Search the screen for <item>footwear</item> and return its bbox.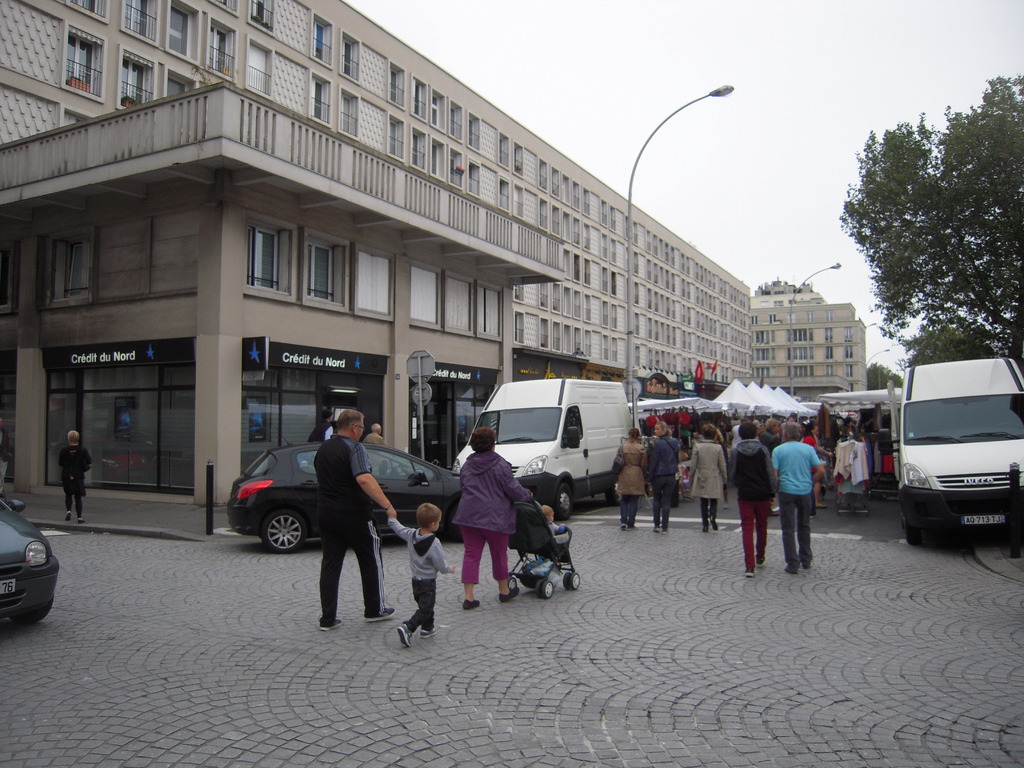
Found: x1=747 y1=566 x2=753 y2=579.
